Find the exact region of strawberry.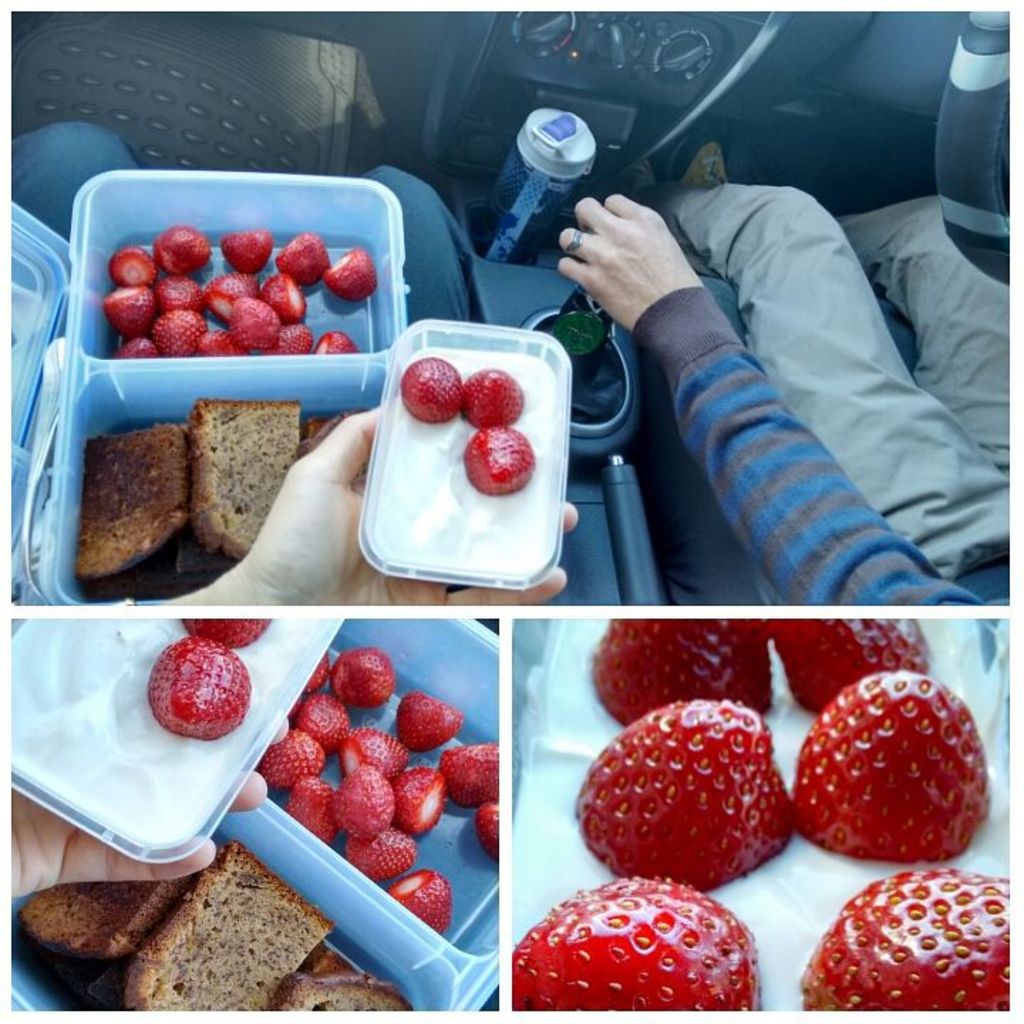
Exact region: (x1=262, y1=324, x2=316, y2=353).
